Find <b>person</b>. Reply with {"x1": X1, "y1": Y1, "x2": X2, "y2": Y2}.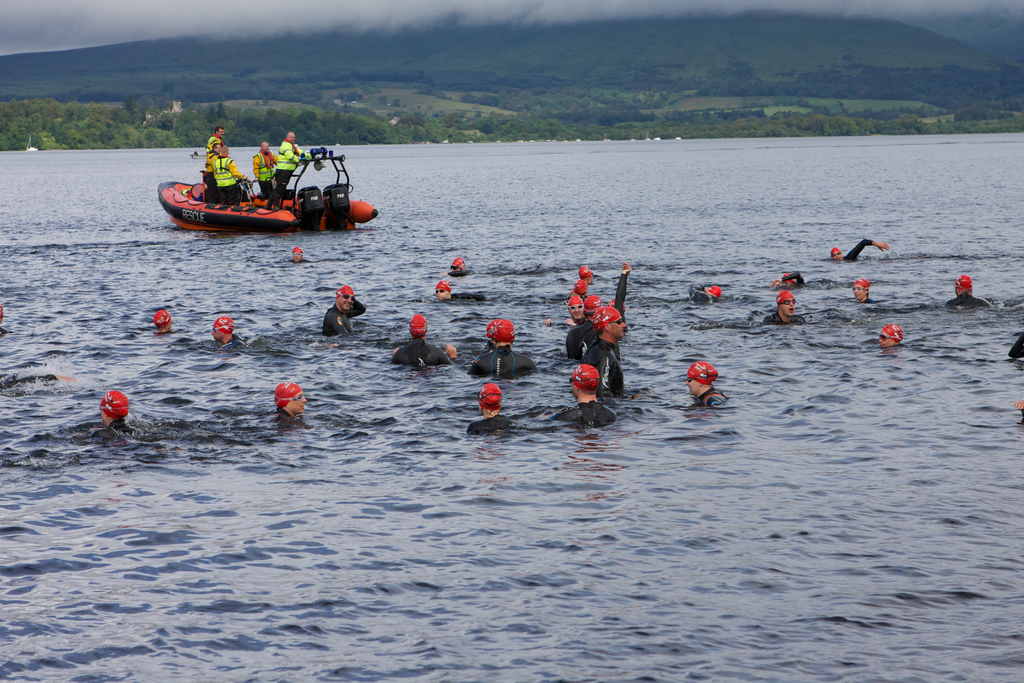
{"x1": 275, "y1": 124, "x2": 314, "y2": 205}.
